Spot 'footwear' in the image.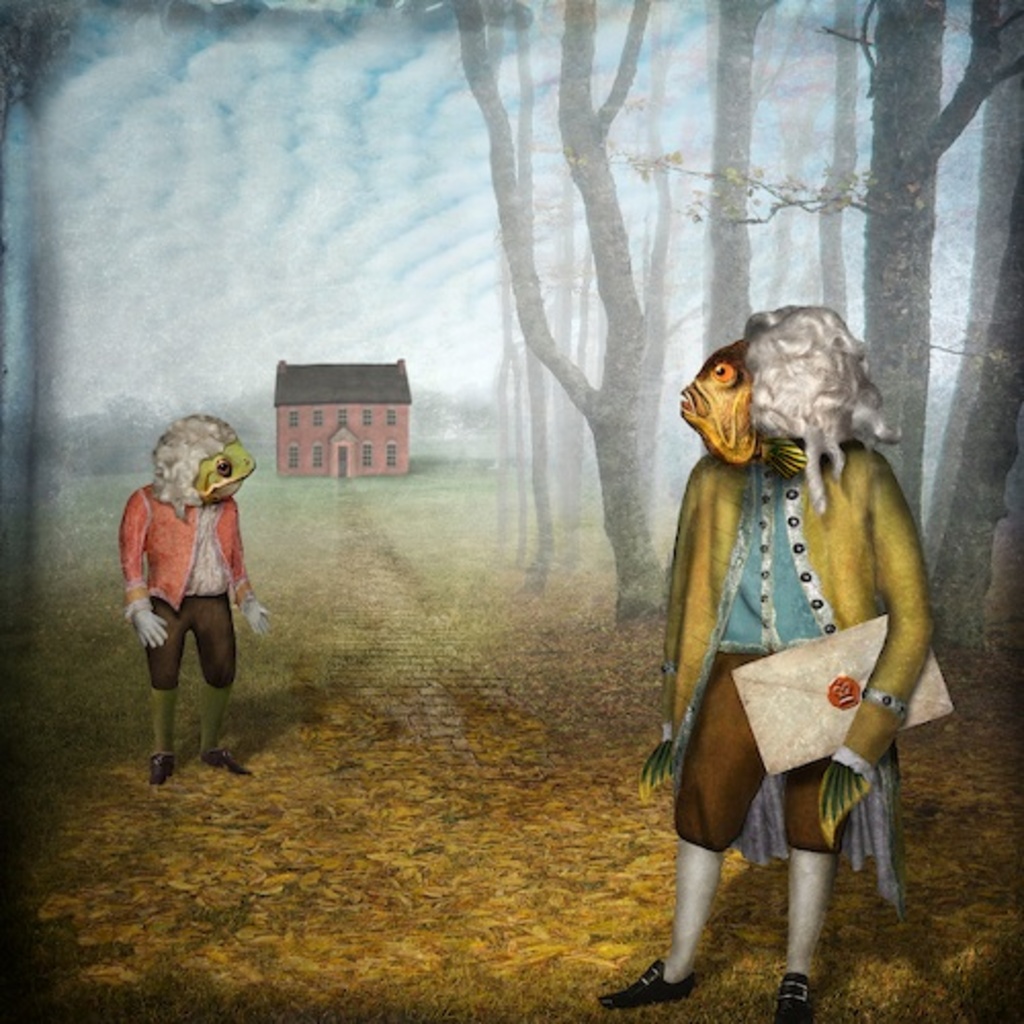
'footwear' found at (774, 977, 819, 1022).
